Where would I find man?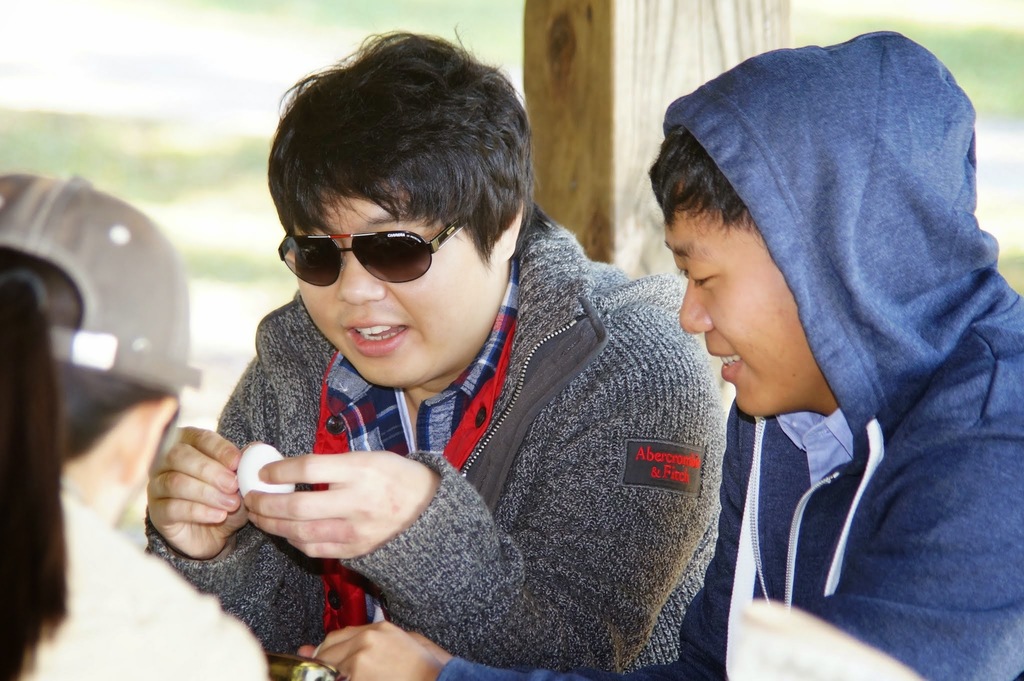
At [left=307, top=28, right=1023, bottom=680].
